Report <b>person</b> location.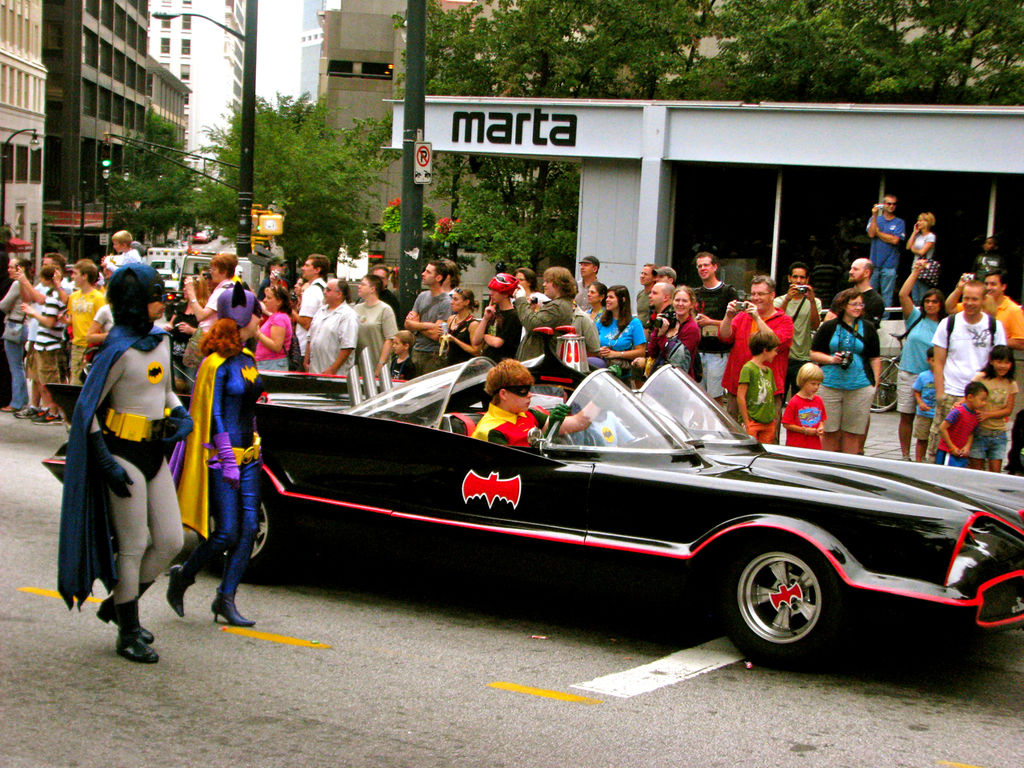
Report: Rect(716, 275, 794, 420).
